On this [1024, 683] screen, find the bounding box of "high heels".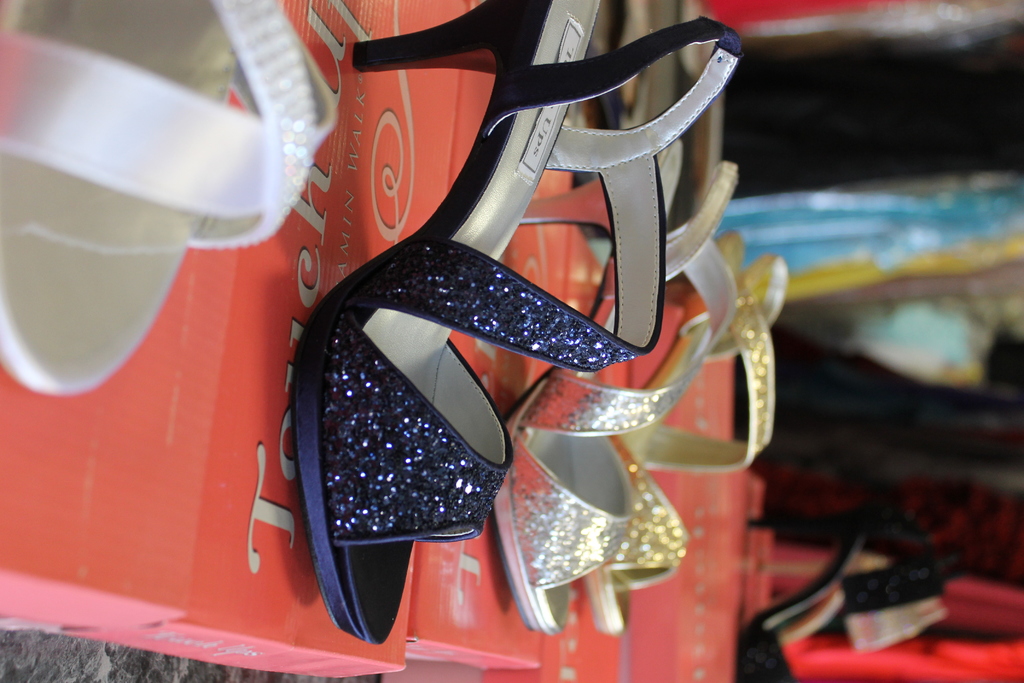
Bounding box: {"x1": 225, "y1": 53, "x2": 777, "y2": 625}.
